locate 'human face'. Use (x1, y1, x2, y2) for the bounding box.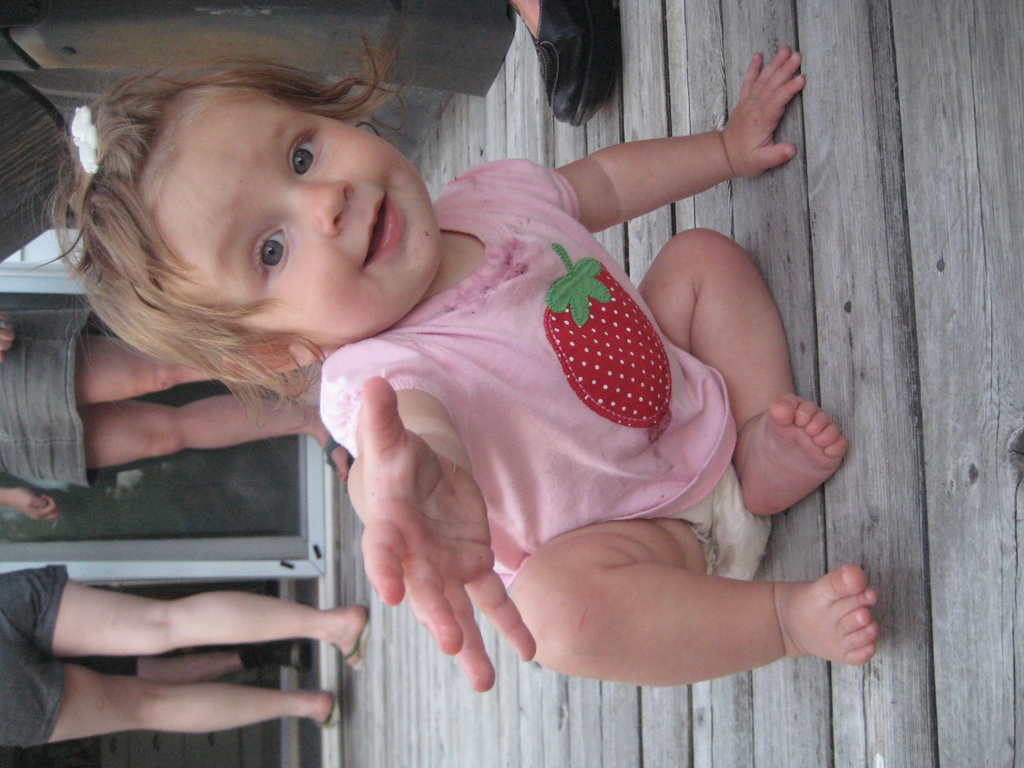
(136, 95, 440, 346).
